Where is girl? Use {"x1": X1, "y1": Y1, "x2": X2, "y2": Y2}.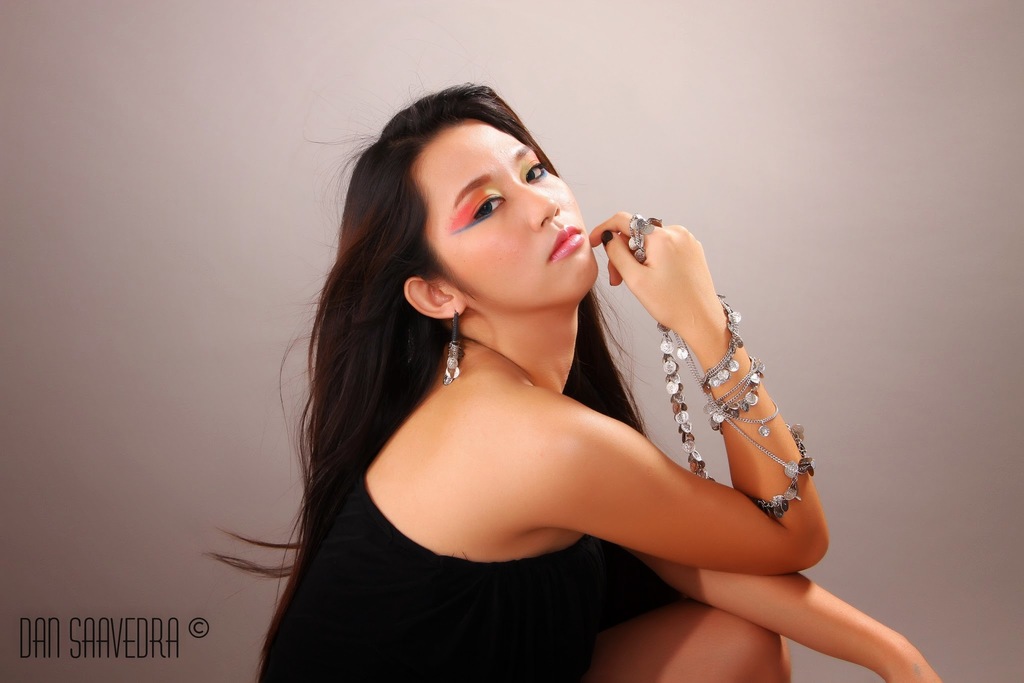
{"x1": 220, "y1": 58, "x2": 858, "y2": 682}.
